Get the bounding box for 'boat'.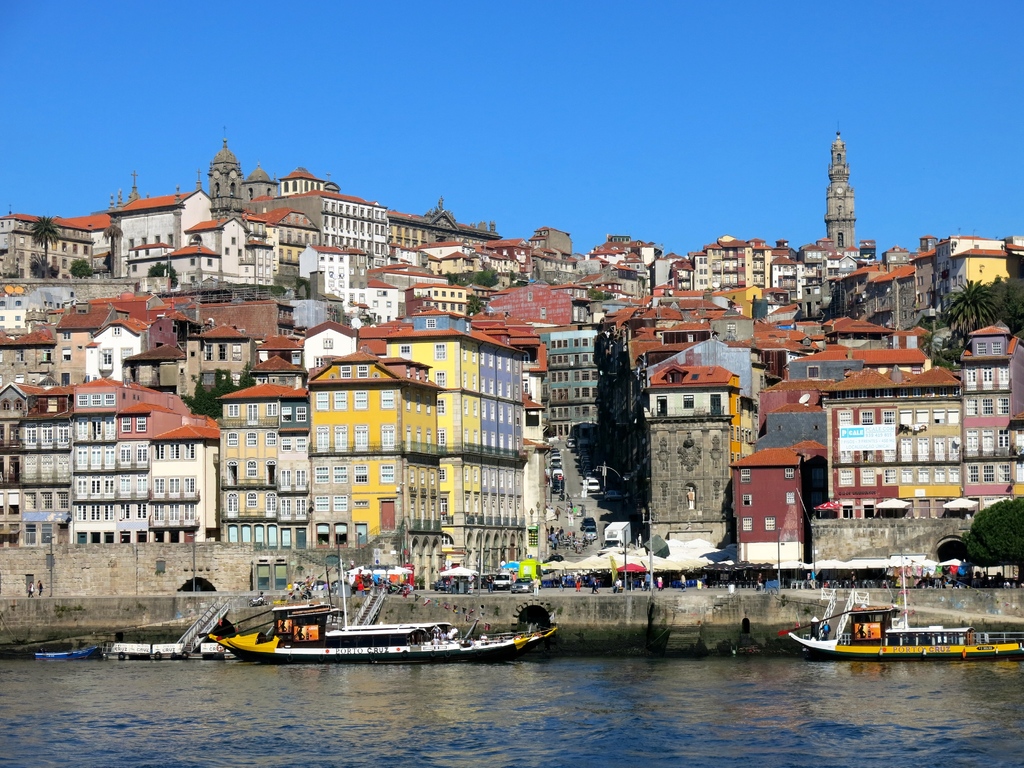
box=[783, 544, 1023, 658].
